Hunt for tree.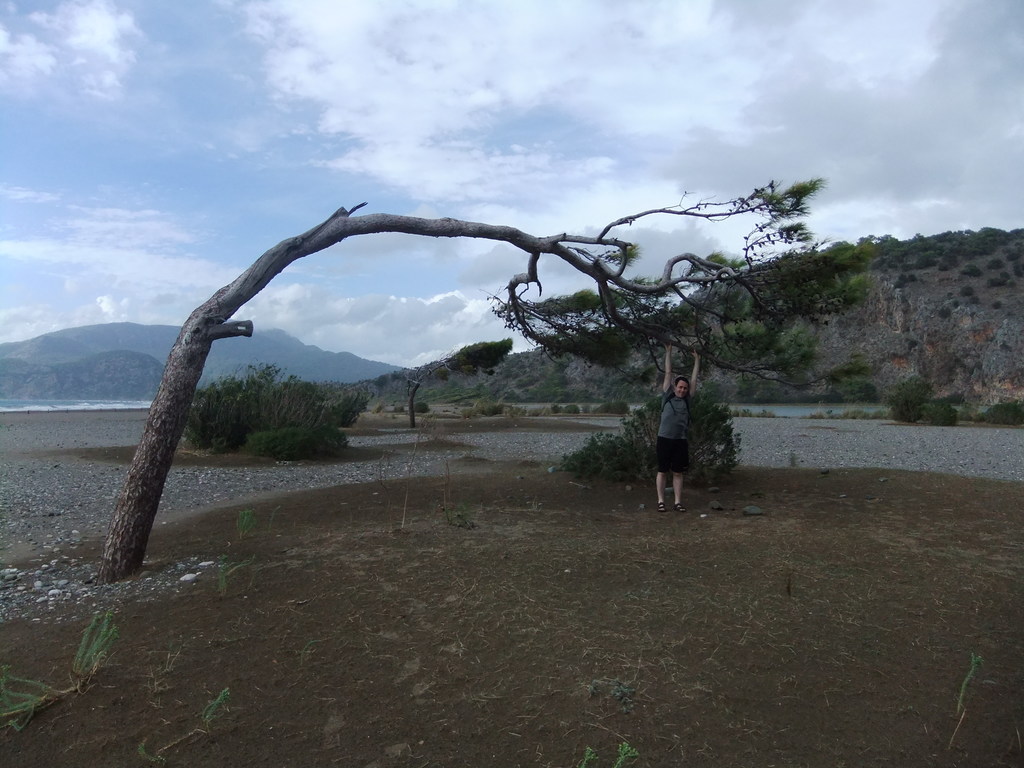
Hunted down at box(409, 339, 515, 426).
